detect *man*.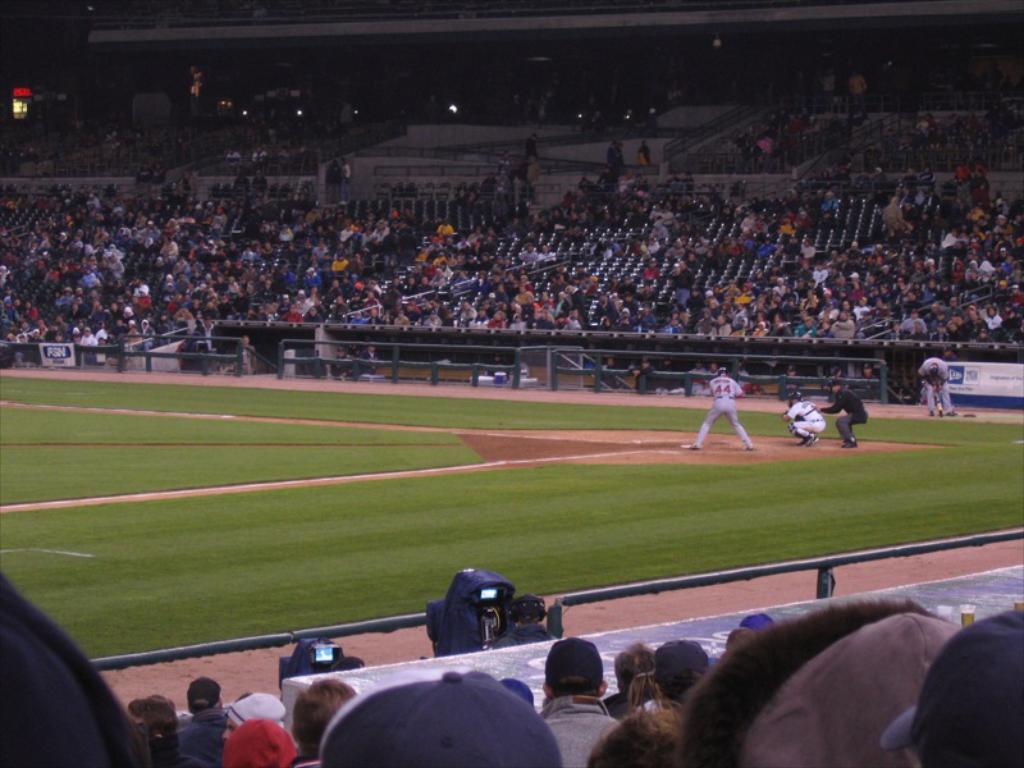
Detected at select_region(174, 676, 227, 767).
